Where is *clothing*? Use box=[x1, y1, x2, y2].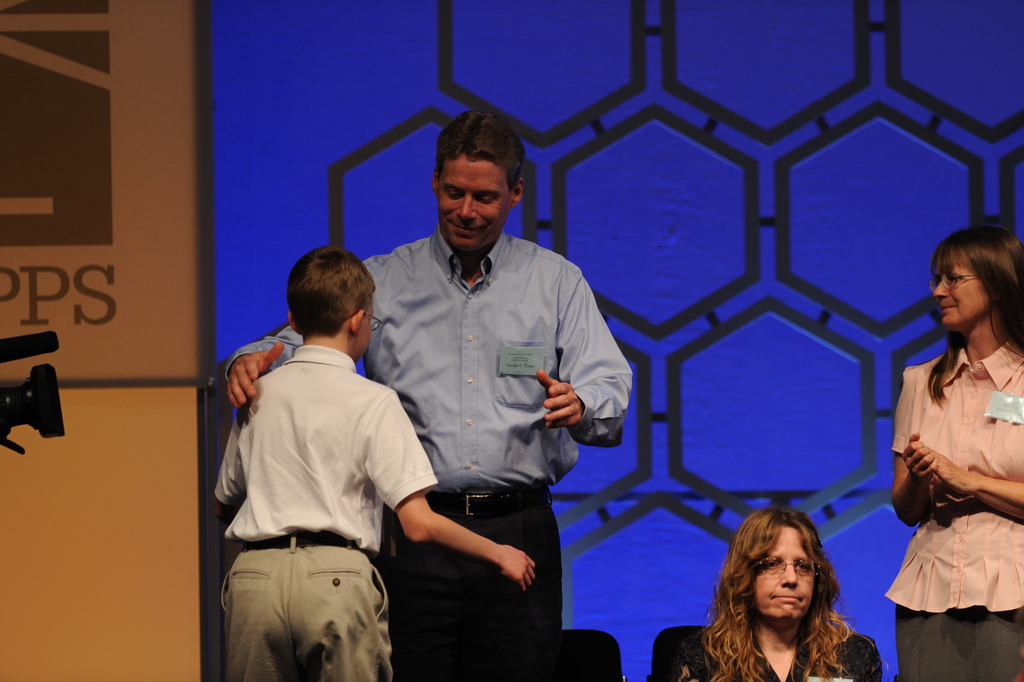
box=[663, 610, 884, 681].
